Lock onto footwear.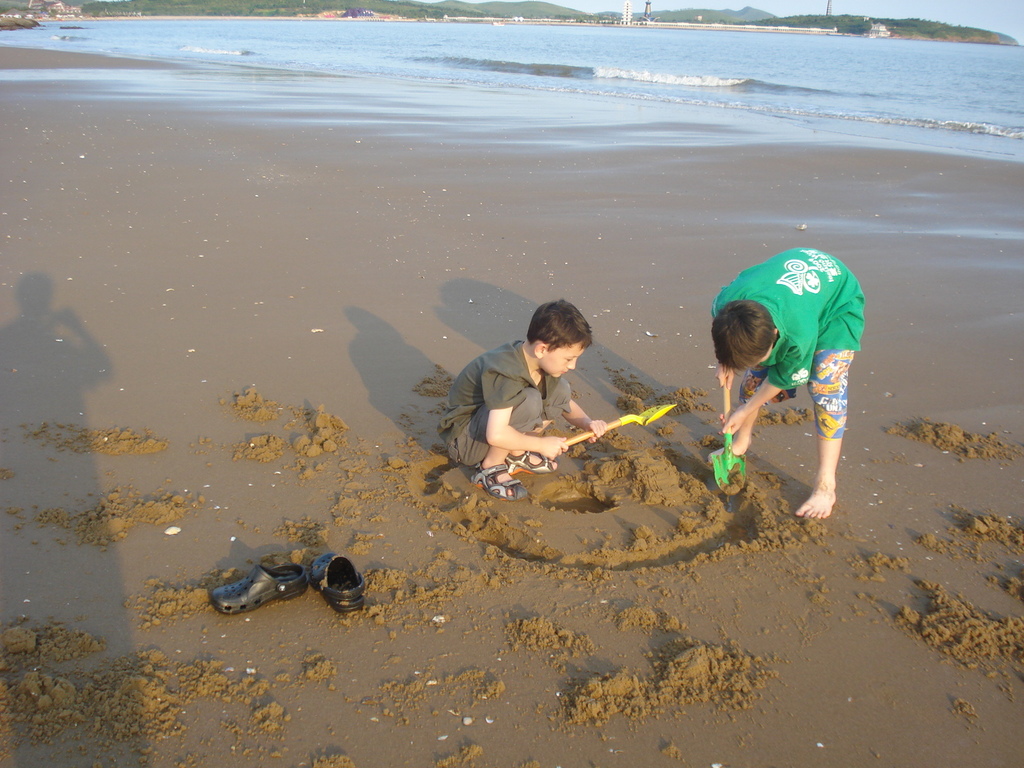
Locked: 470,458,525,506.
